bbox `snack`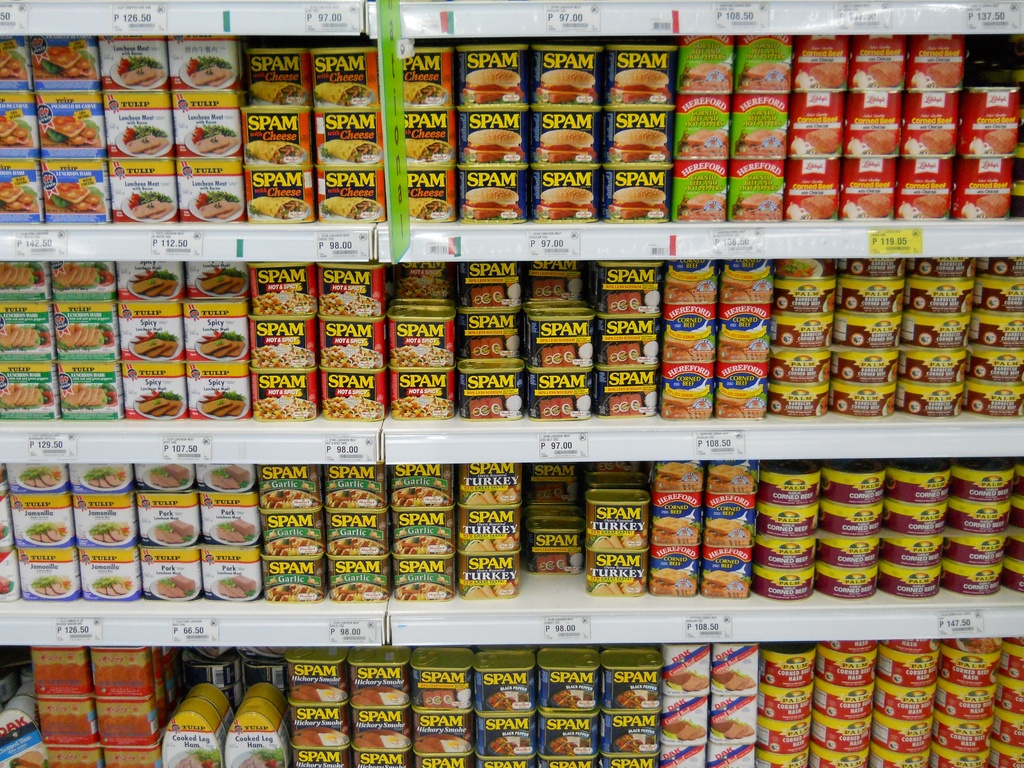
[610,70,669,103]
